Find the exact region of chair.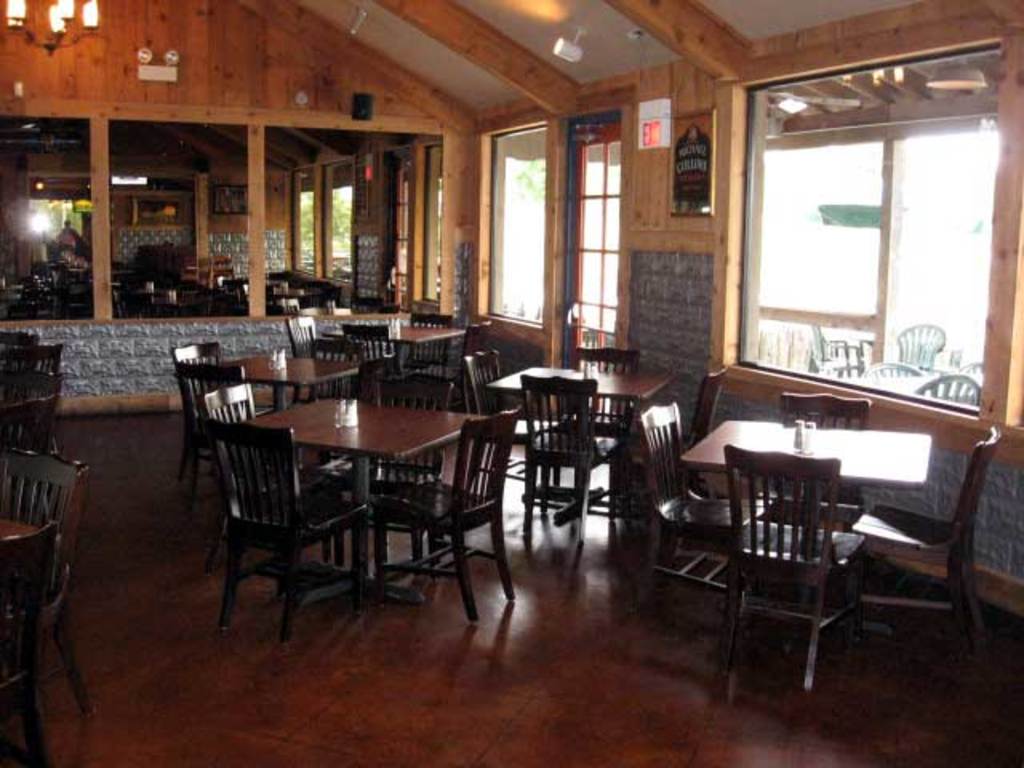
Exact region: [left=165, top=334, right=280, bottom=469].
